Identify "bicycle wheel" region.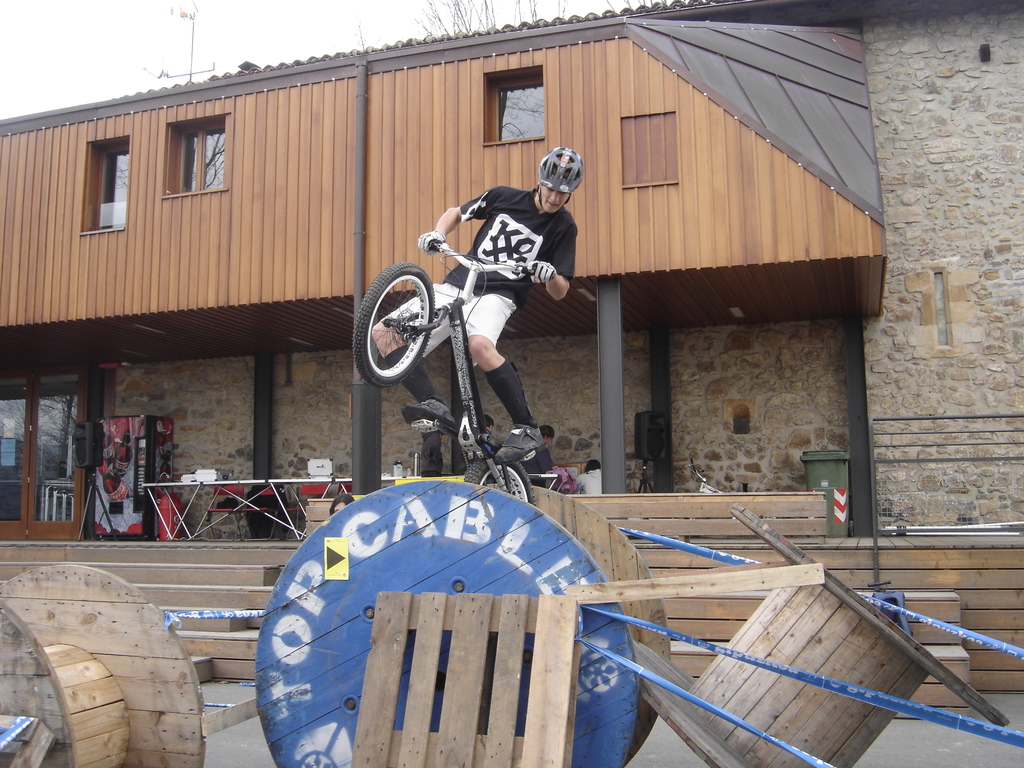
Region: x1=465 y1=454 x2=534 y2=508.
